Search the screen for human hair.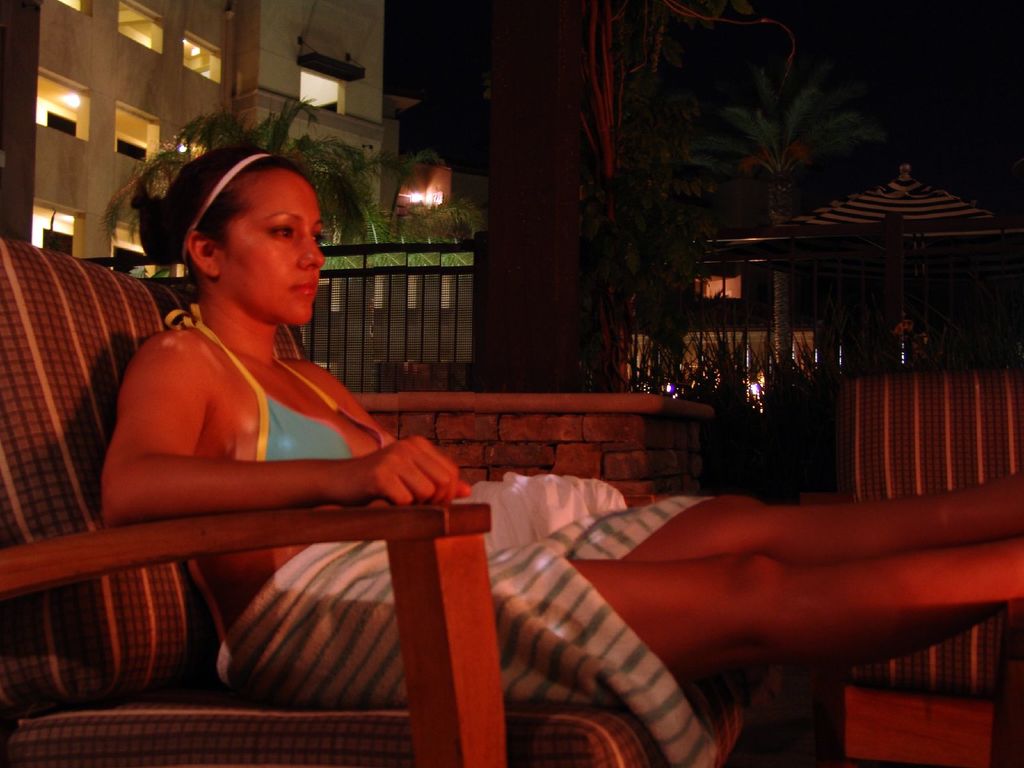
Found at locate(123, 142, 298, 267).
